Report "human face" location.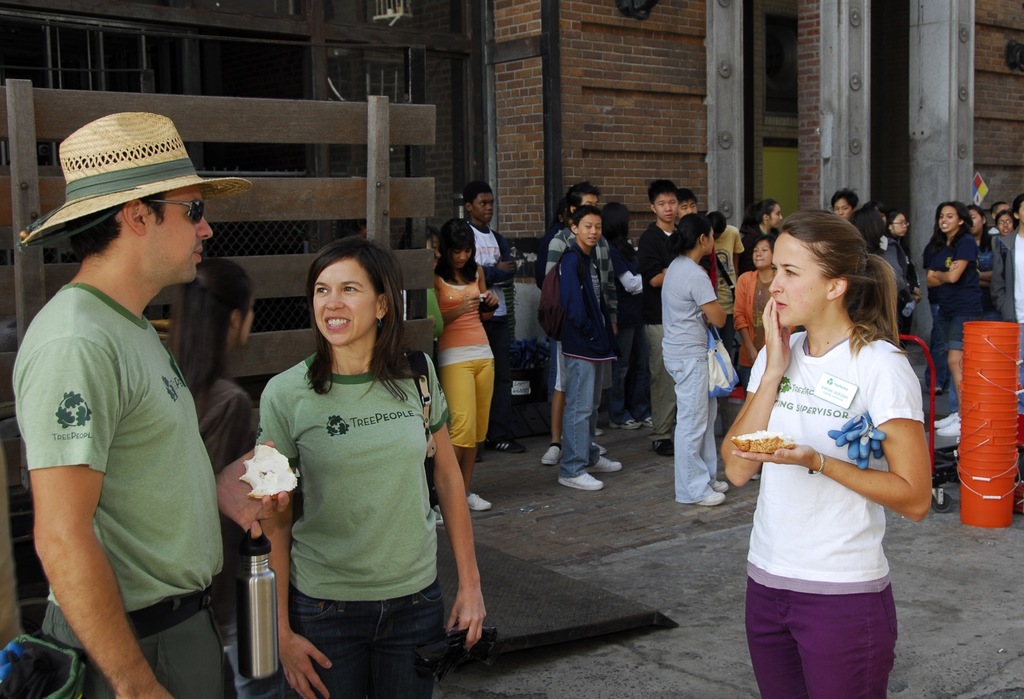
Report: {"x1": 426, "y1": 237, "x2": 440, "y2": 271}.
